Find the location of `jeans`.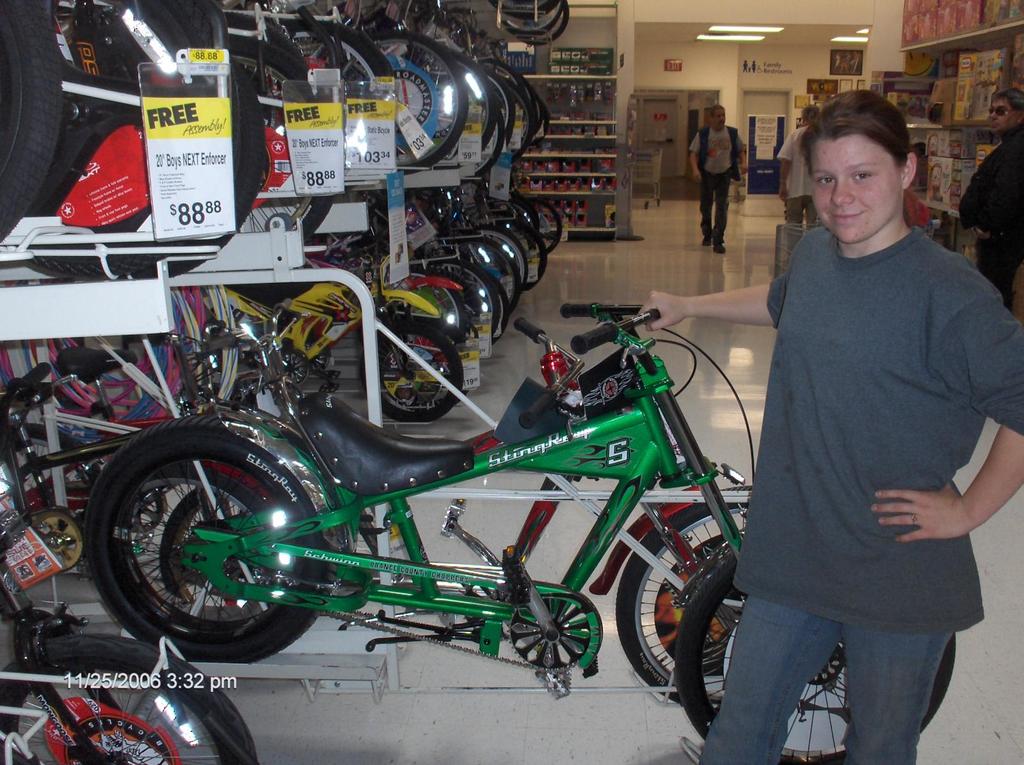
Location: rect(731, 570, 955, 762).
